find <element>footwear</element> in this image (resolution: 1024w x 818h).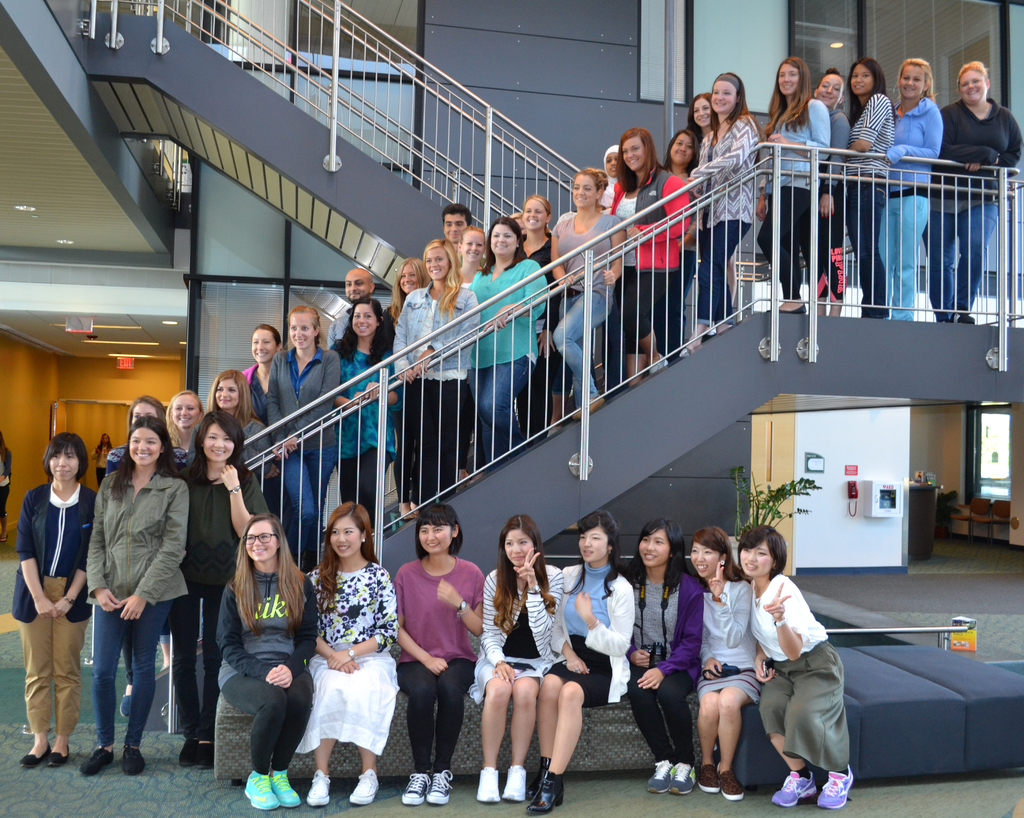
(818,767,852,808).
